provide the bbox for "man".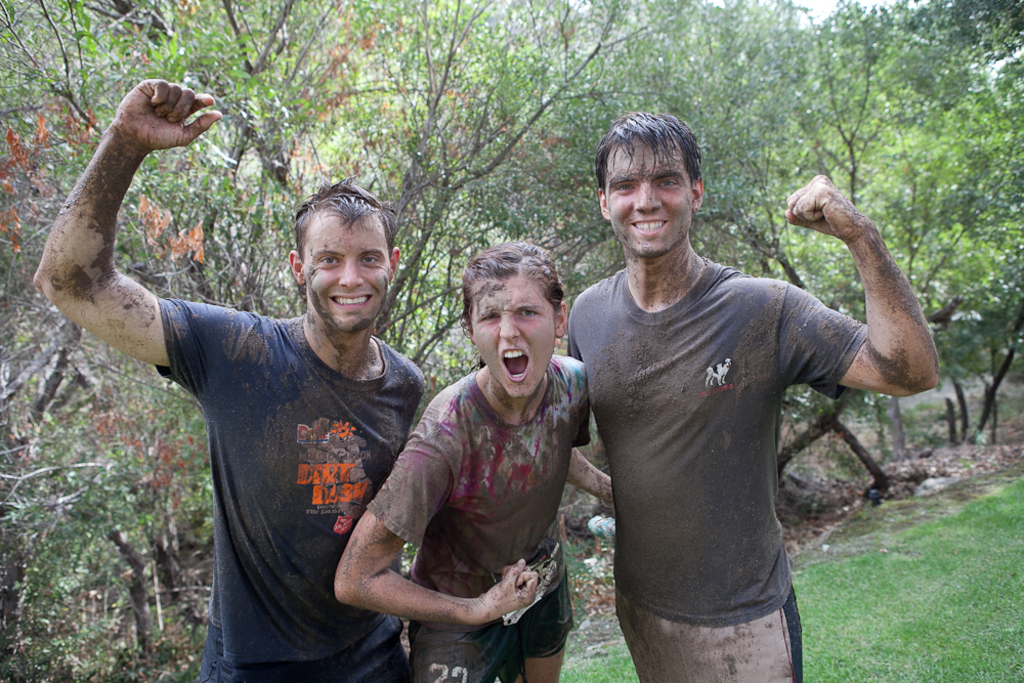
l=564, t=105, r=945, b=682.
